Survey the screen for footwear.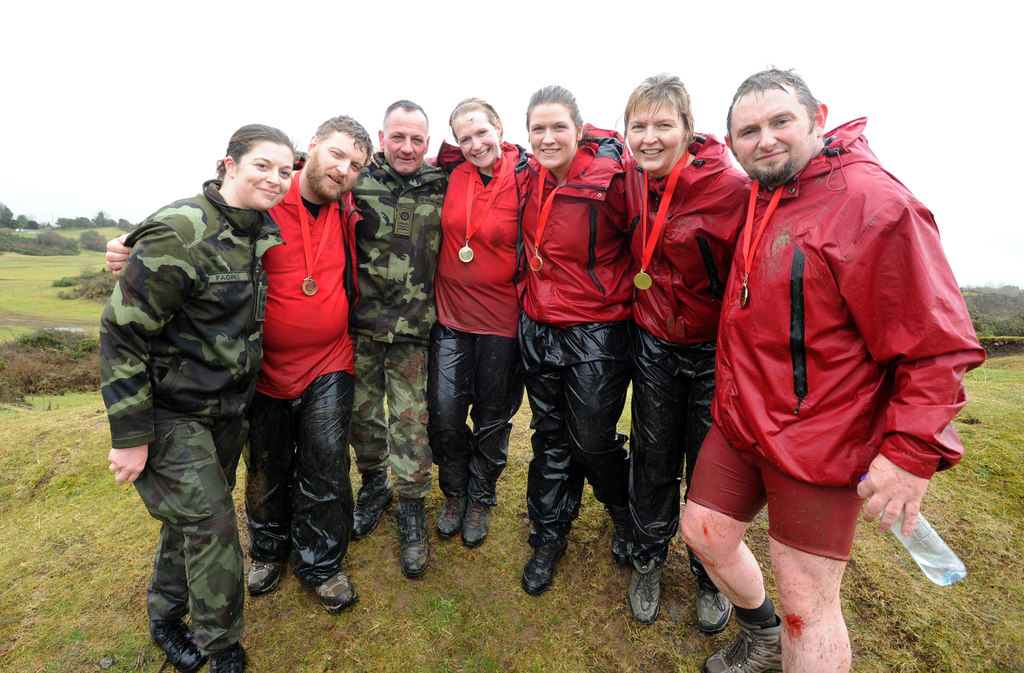
Survey found: crop(694, 575, 719, 628).
